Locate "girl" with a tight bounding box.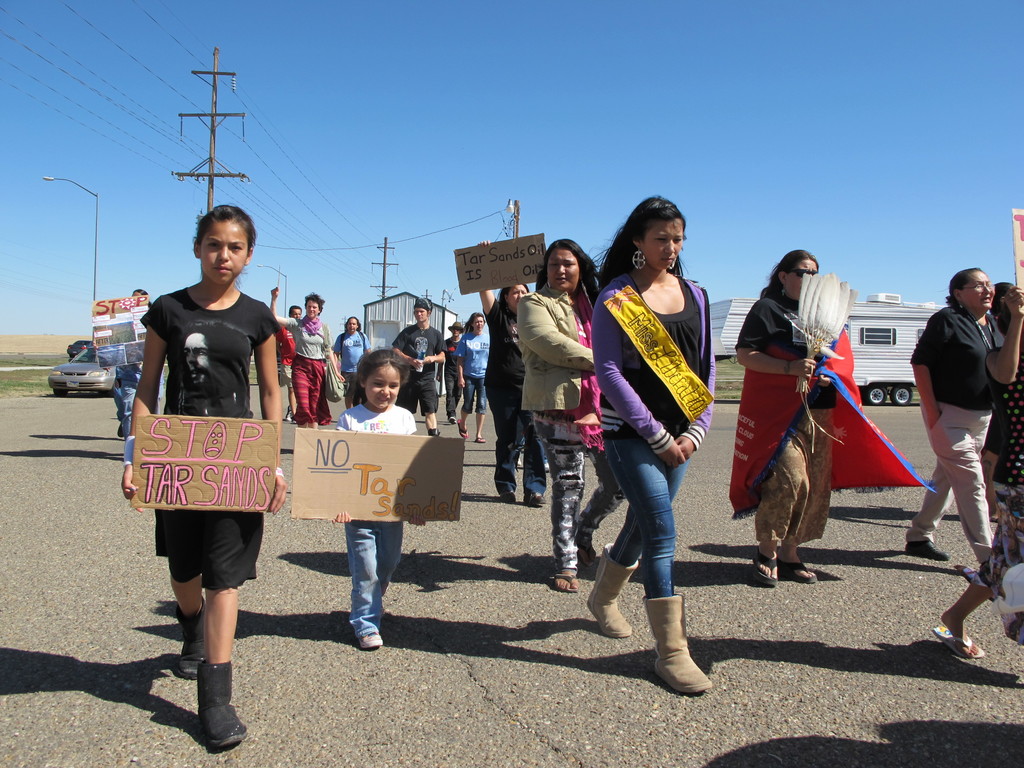
(121,205,289,751).
